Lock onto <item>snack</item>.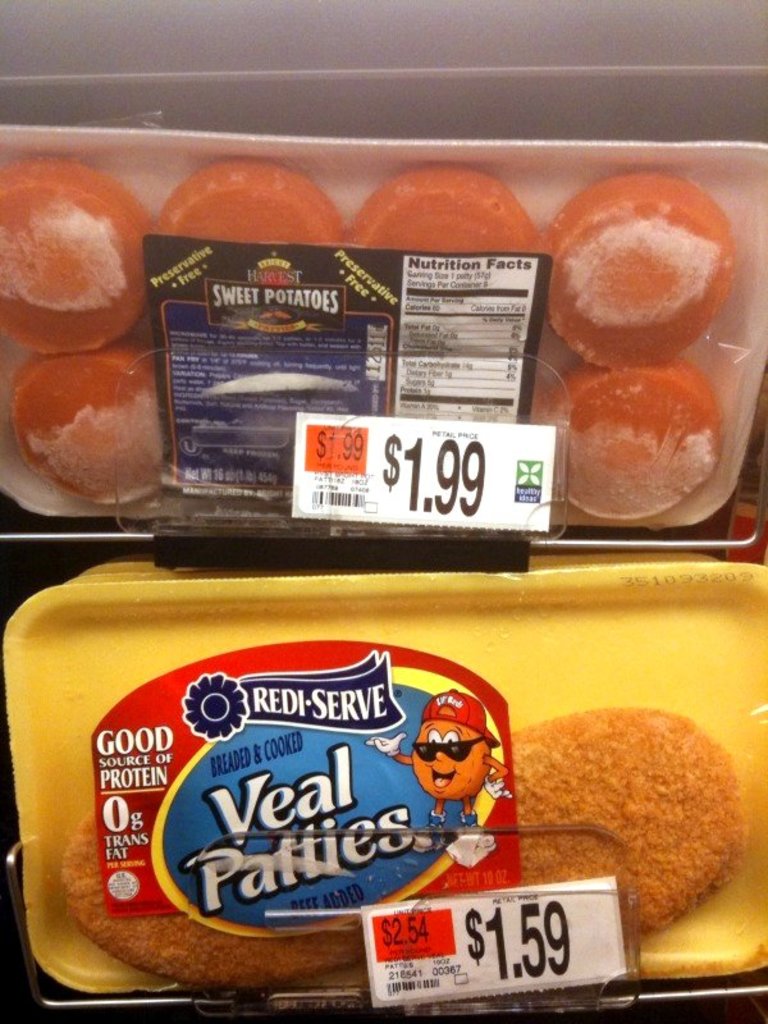
Locked: left=67, top=813, right=367, bottom=1006.
